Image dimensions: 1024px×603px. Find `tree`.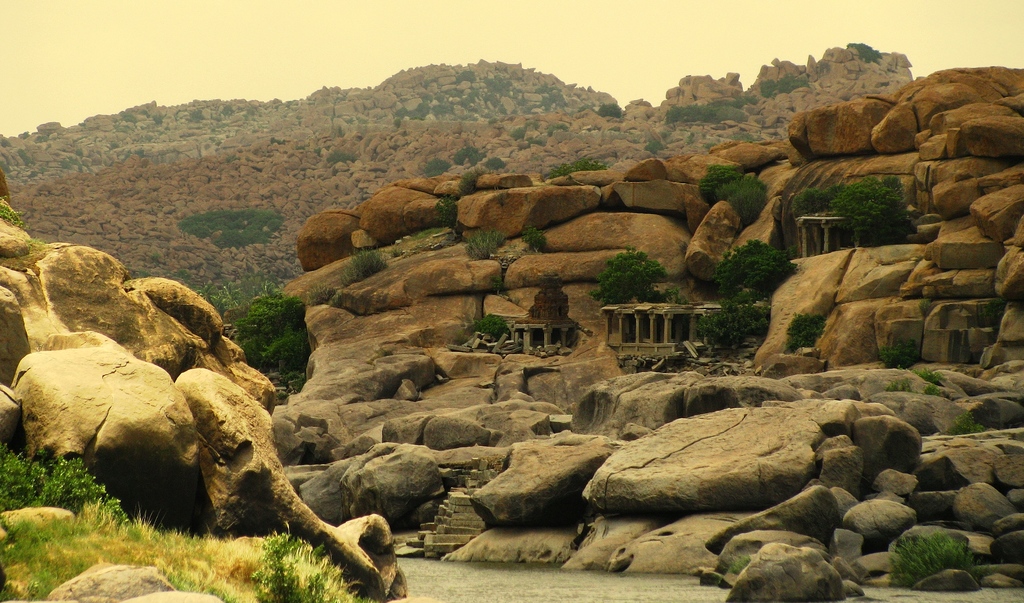
crop(718, 232, 788, 286).
